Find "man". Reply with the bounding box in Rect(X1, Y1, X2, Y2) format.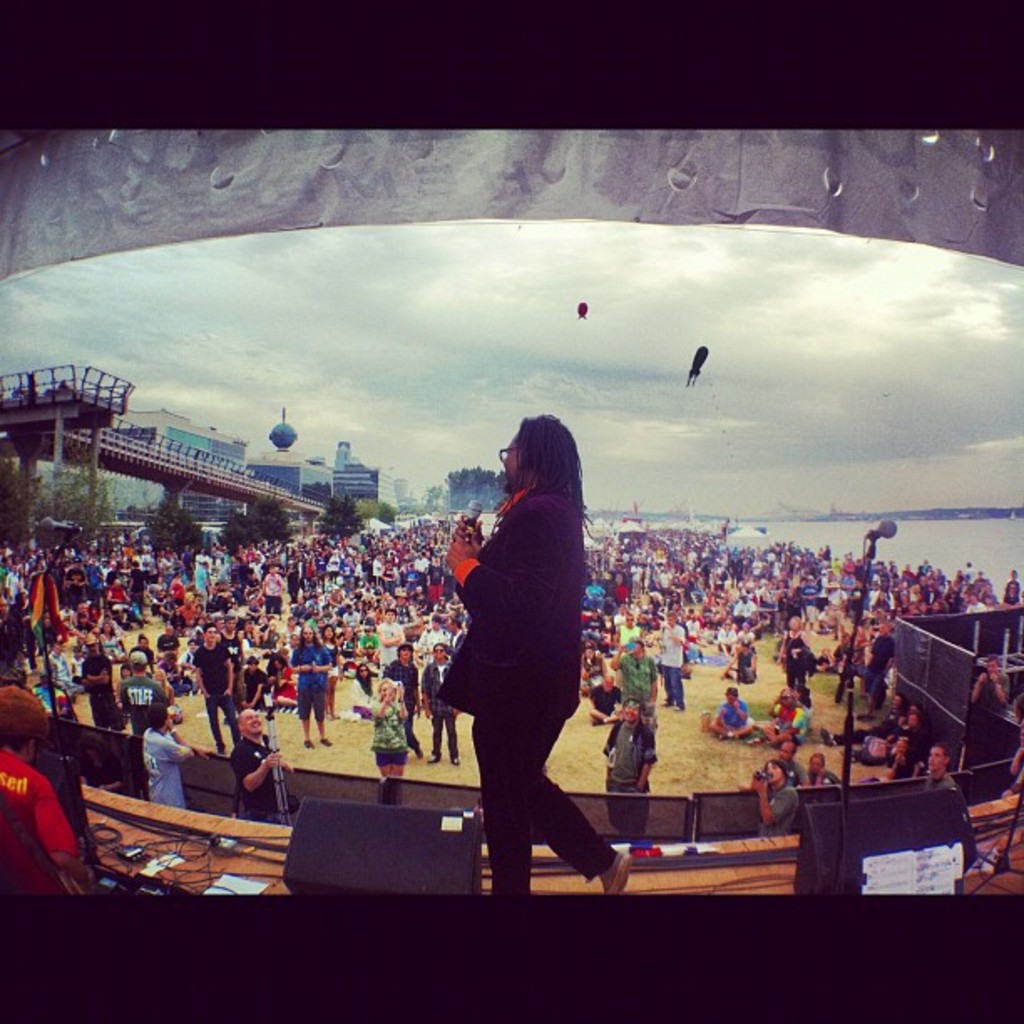
Rect(736, 755, 798, 835).
